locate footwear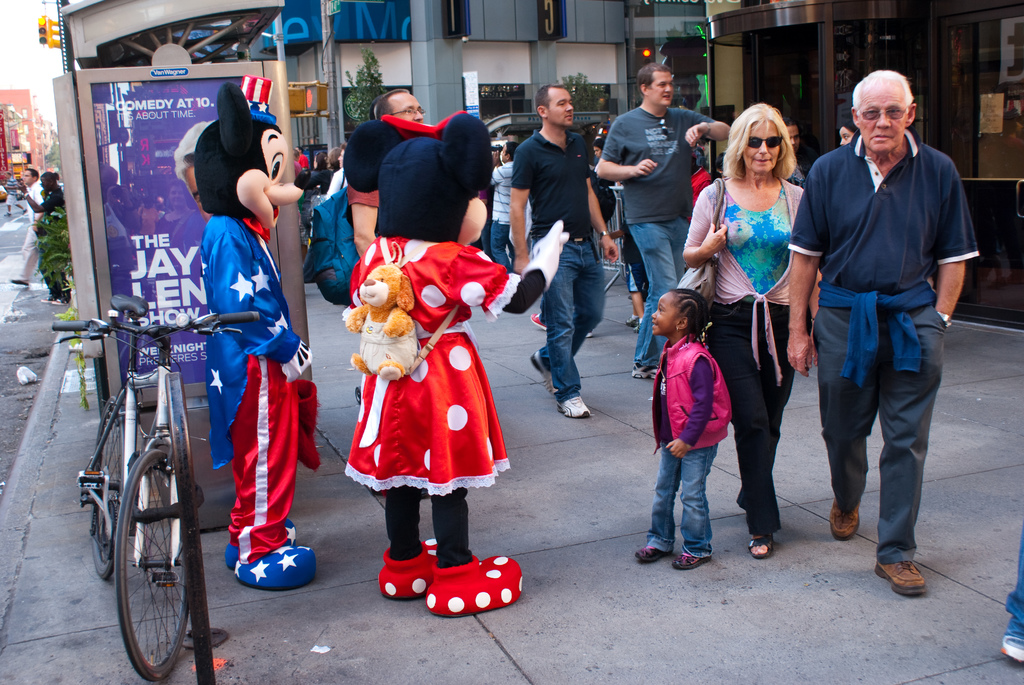
bbox(627, 315, 638, 326)
